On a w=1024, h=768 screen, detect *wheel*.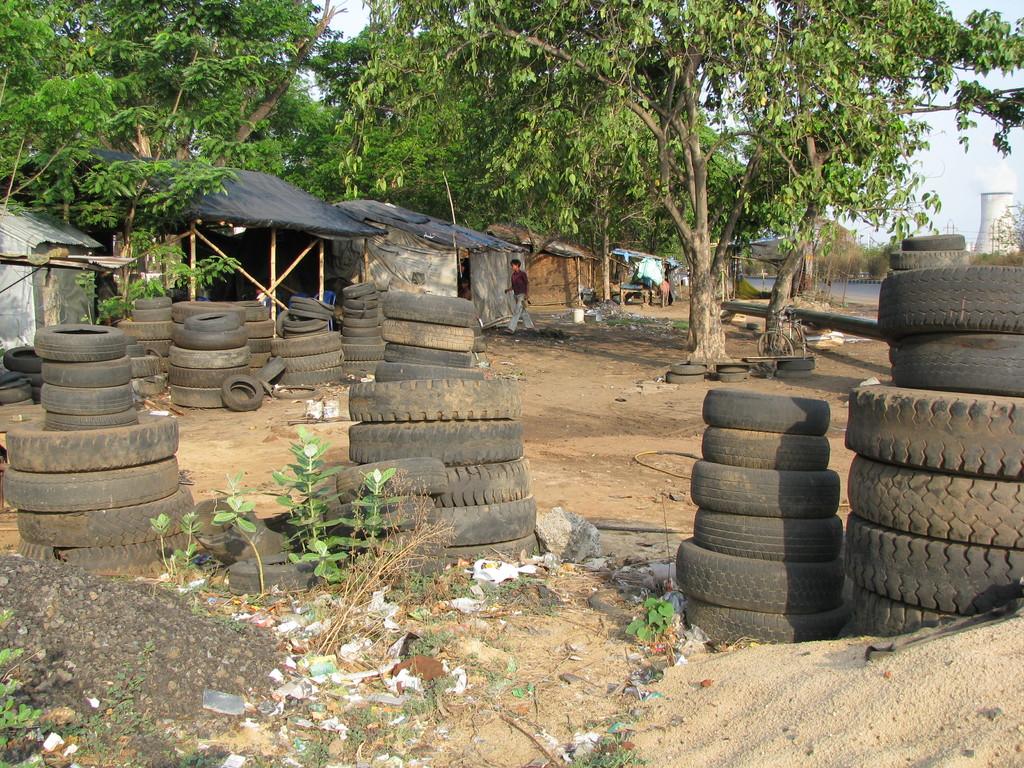
[left=272, top=385, right=318, bottom=399].
